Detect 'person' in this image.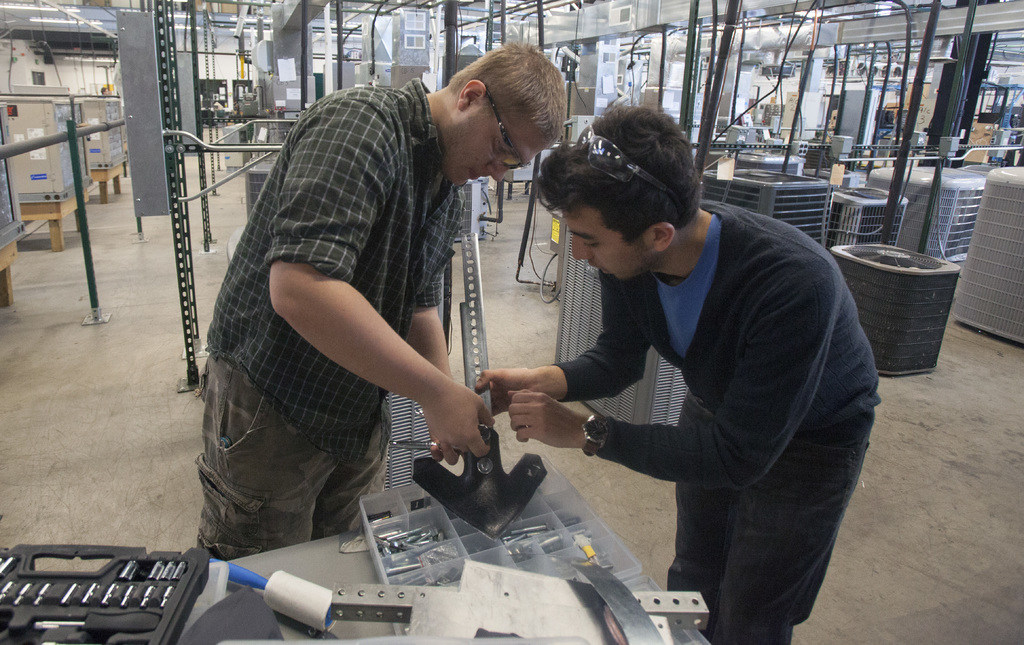
Detection: {"left": 188, "top": 37, "right": 568, "bottom": 562}.
